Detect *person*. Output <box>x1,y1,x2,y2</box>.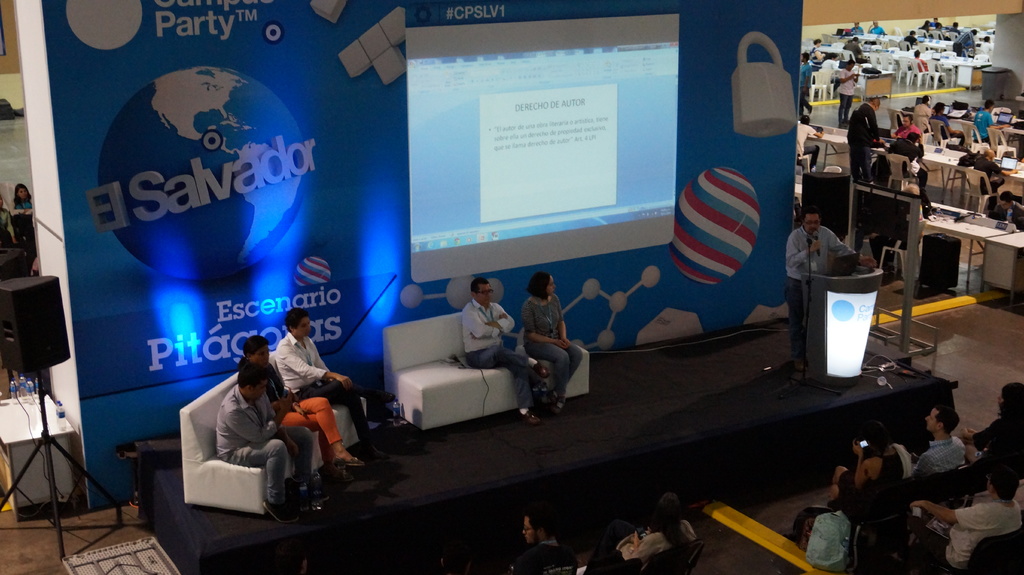
<box>785,206,882,368</box>.
